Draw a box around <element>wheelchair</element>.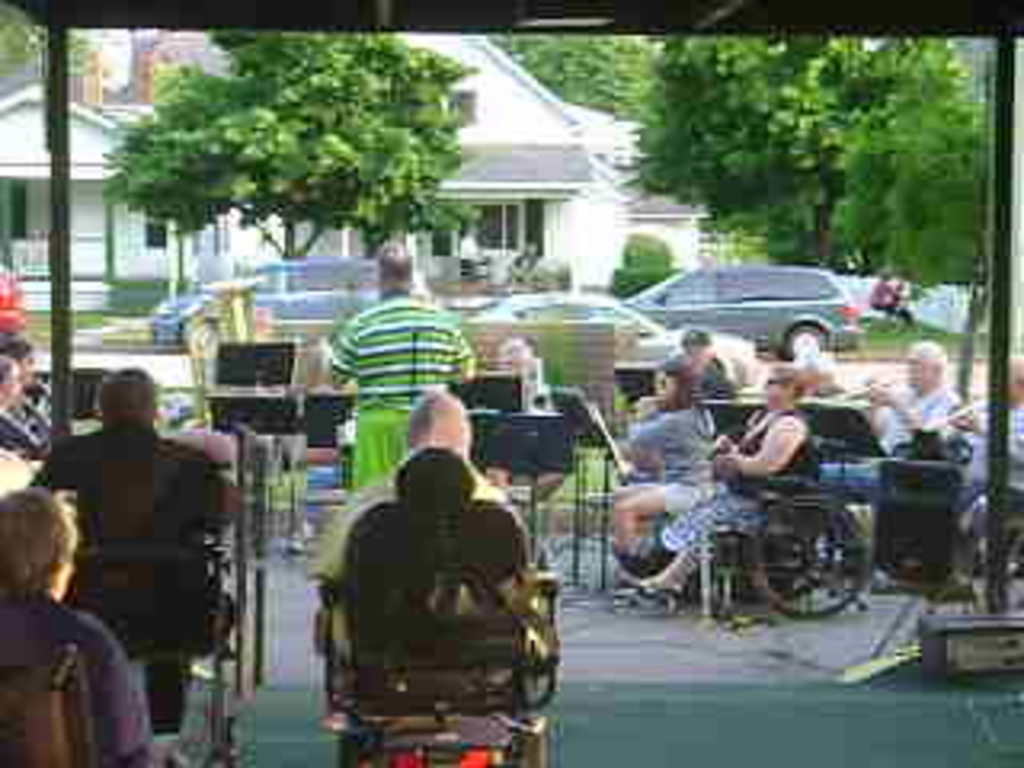
x1=314, y1=566, x2=563, y2=765.
